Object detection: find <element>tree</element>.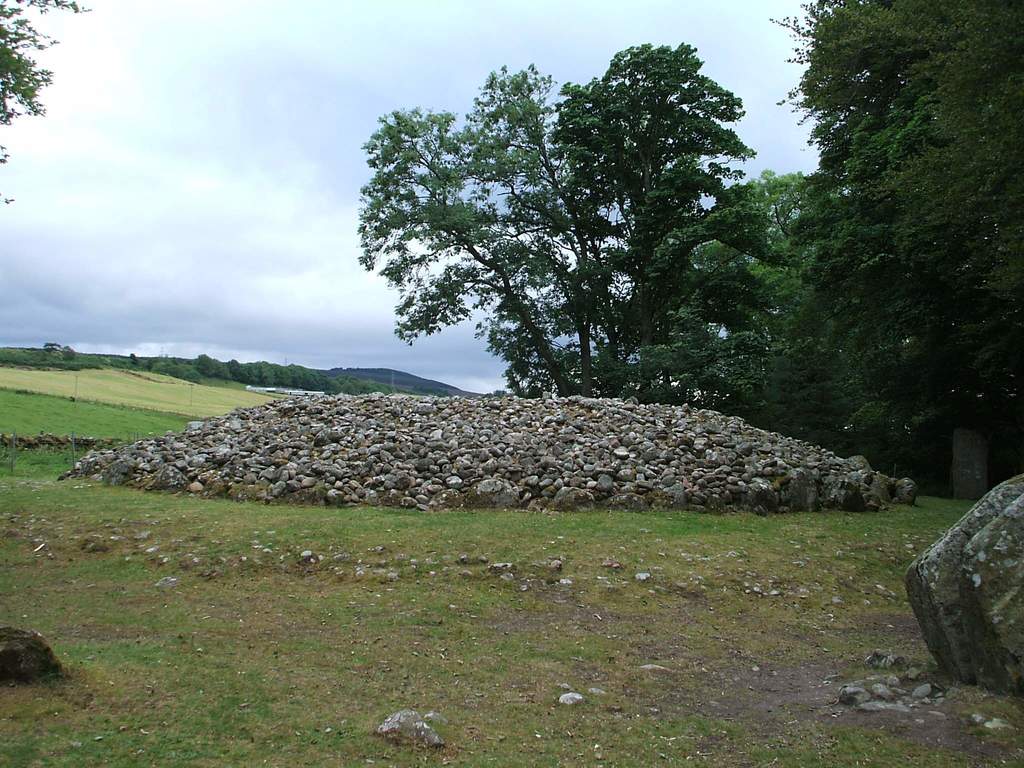
223, 352, 257, 384.
